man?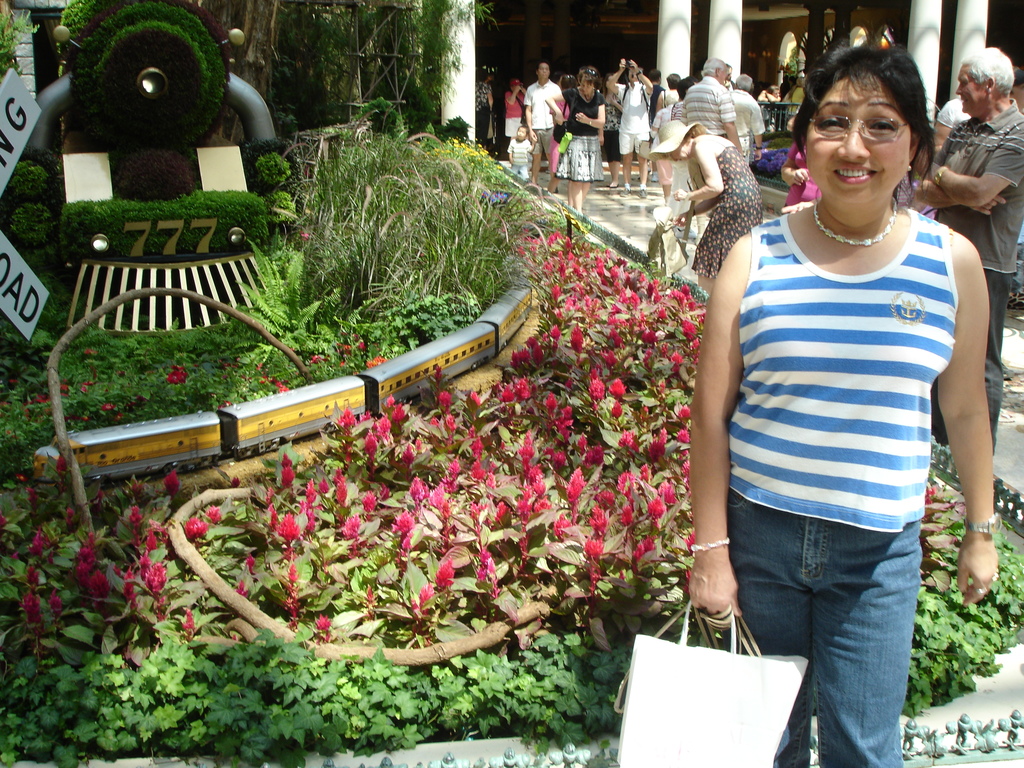
[915,44,1014,459]
